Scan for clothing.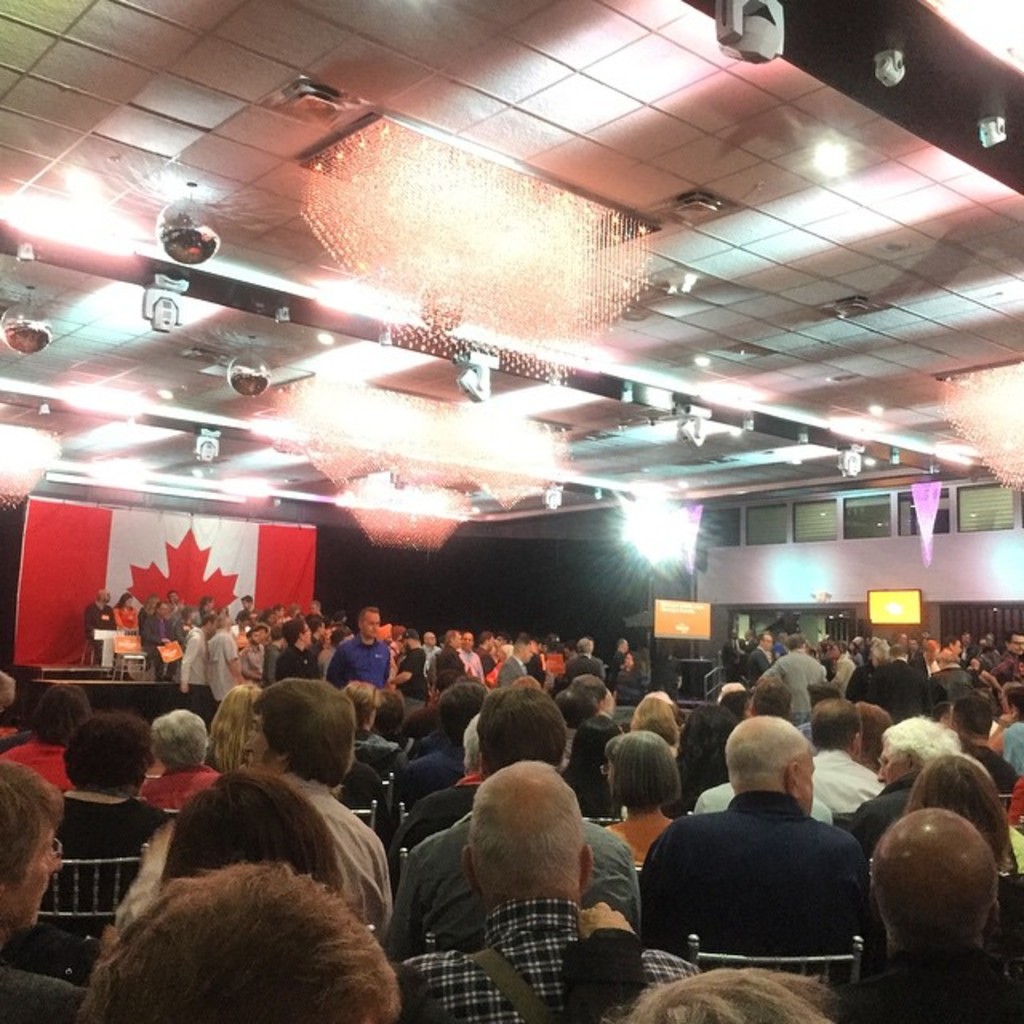
Scan result: (x1=86, y1=600, x2=117, y2=659).
